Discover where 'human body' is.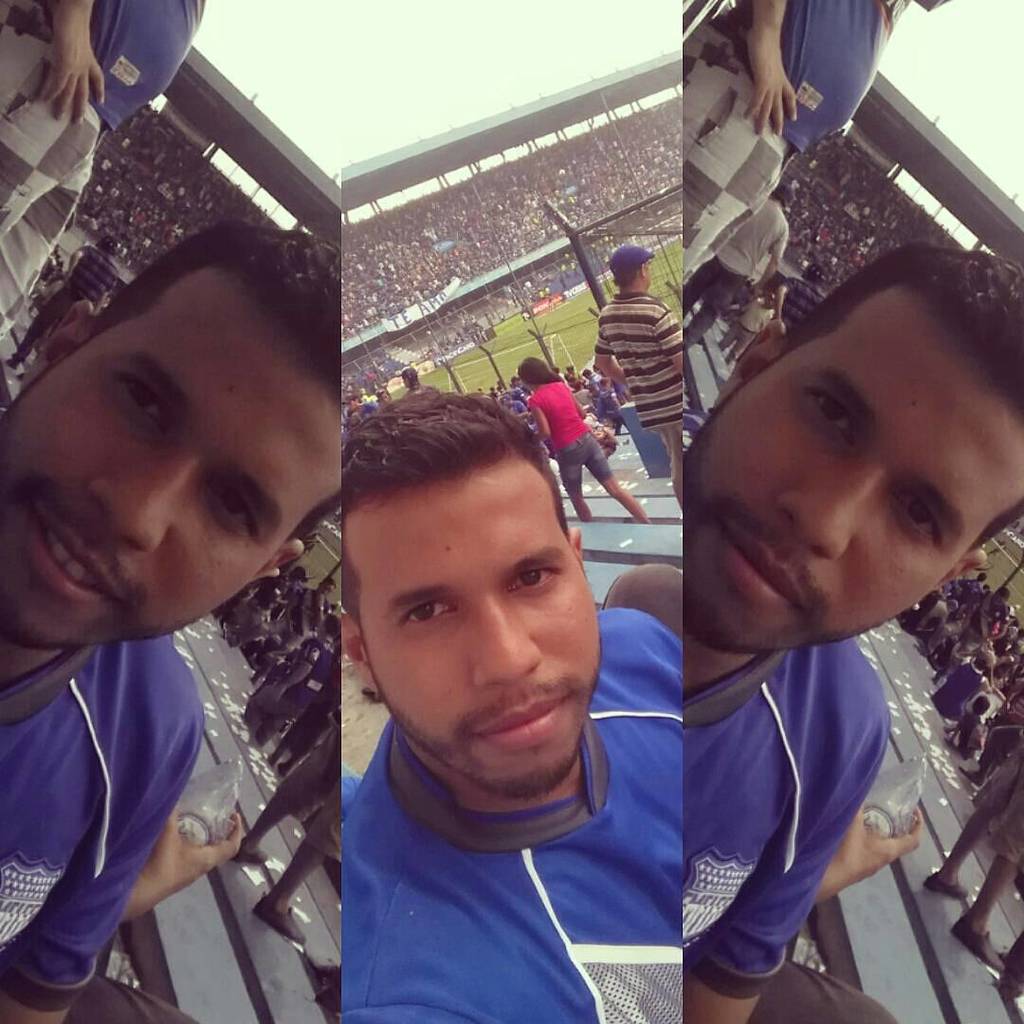
Discovered at bbox=[710, 0, 915, 256].
